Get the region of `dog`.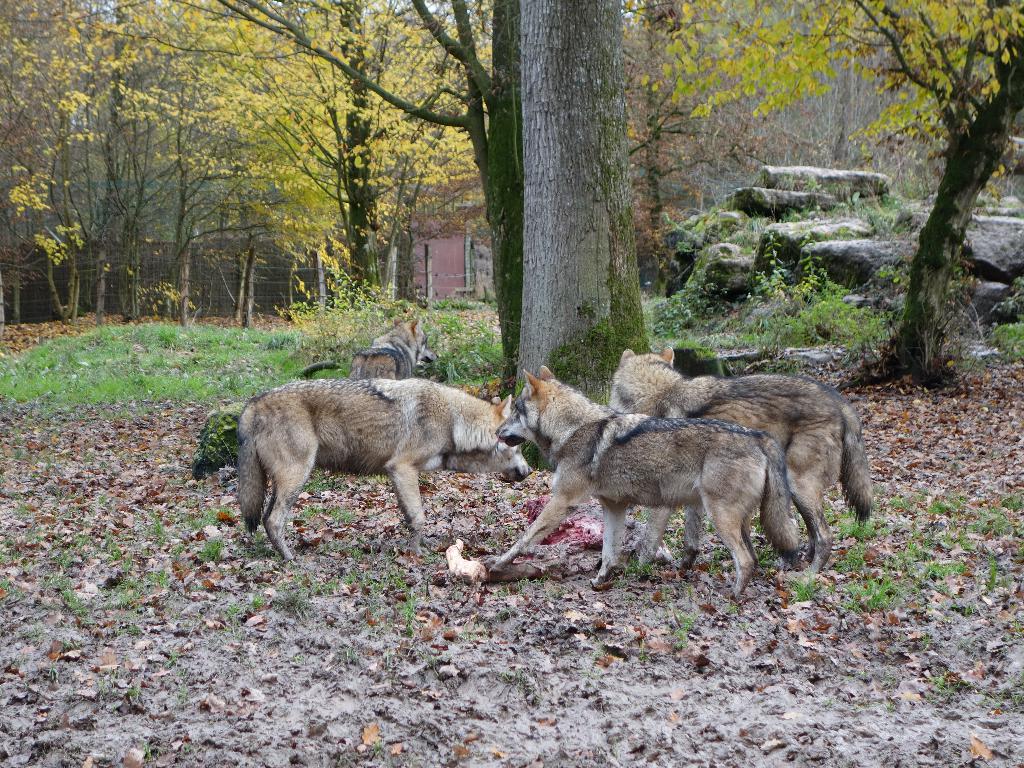
(x1=238, y1=378, x2=534, y2=563).
